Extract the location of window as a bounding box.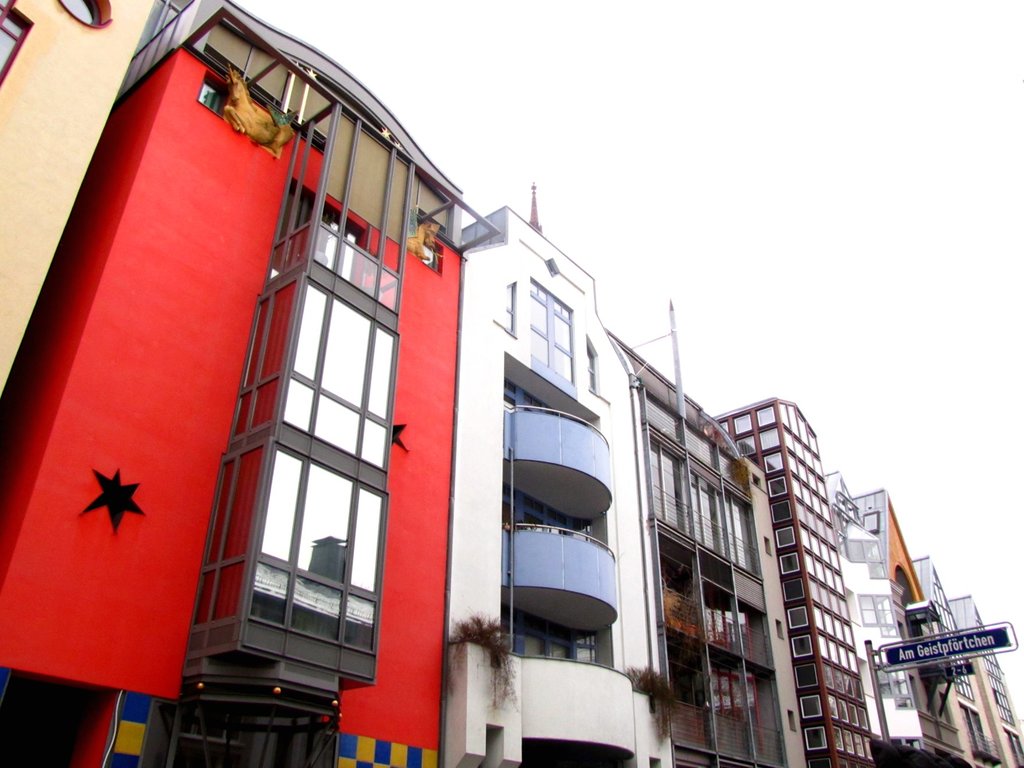
x1=872 y1=666 x2=916 y2=710.
